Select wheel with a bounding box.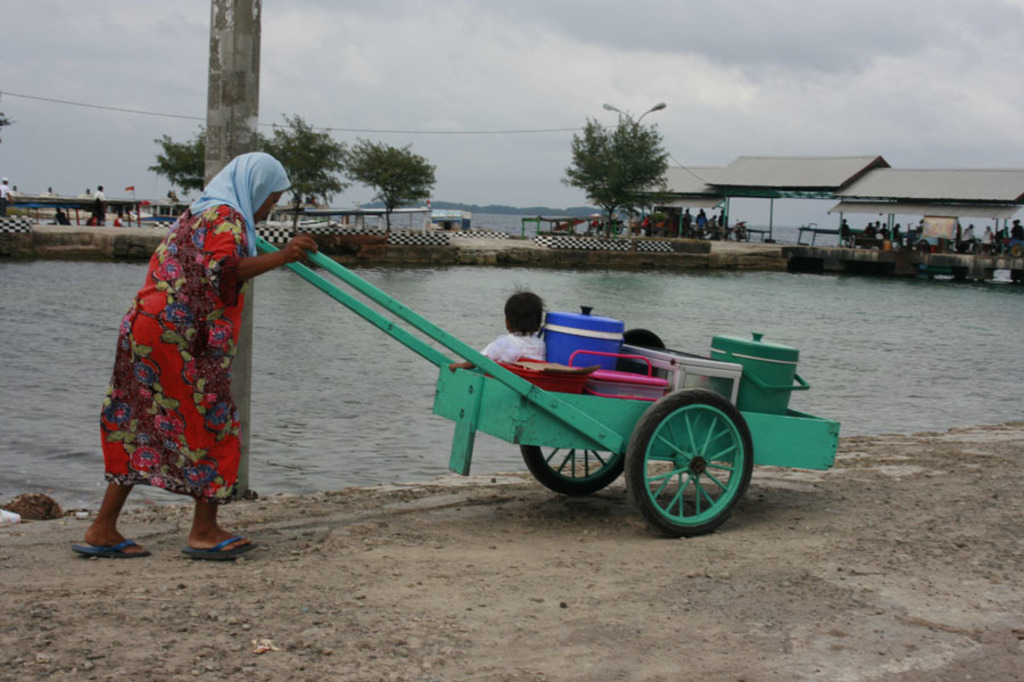
[x1=520, y1=446, x2=628, y2=496].
